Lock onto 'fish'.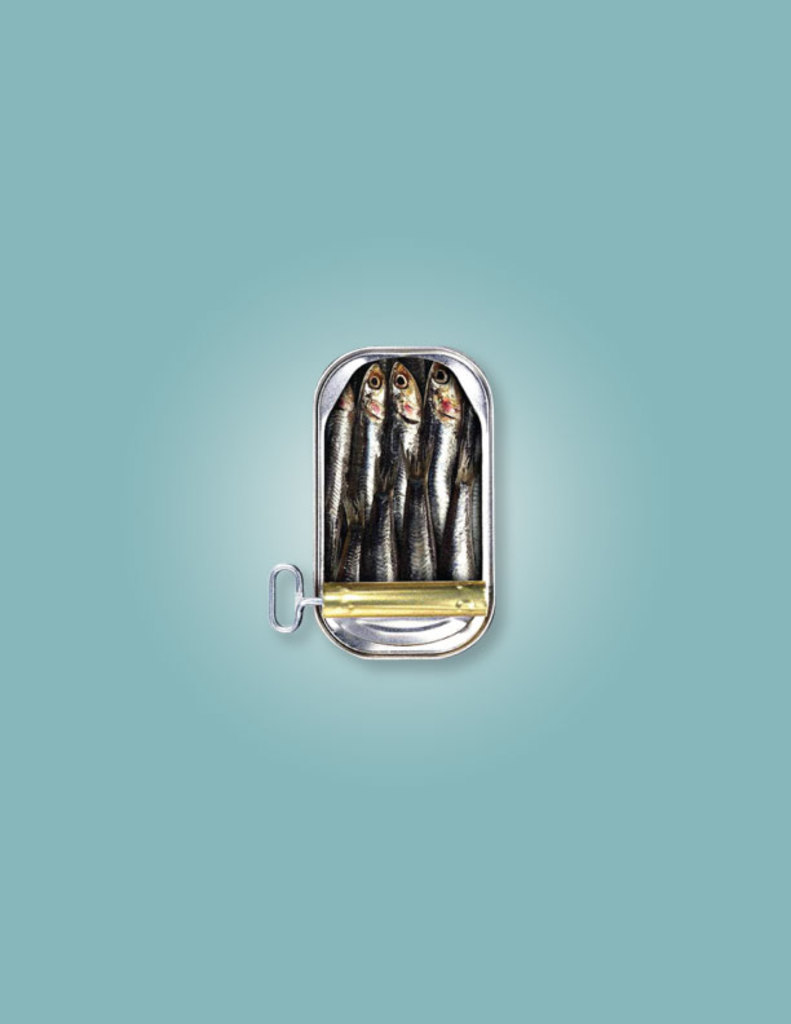
Locked: x1=336 y1=485 x2=368 y2=584.
